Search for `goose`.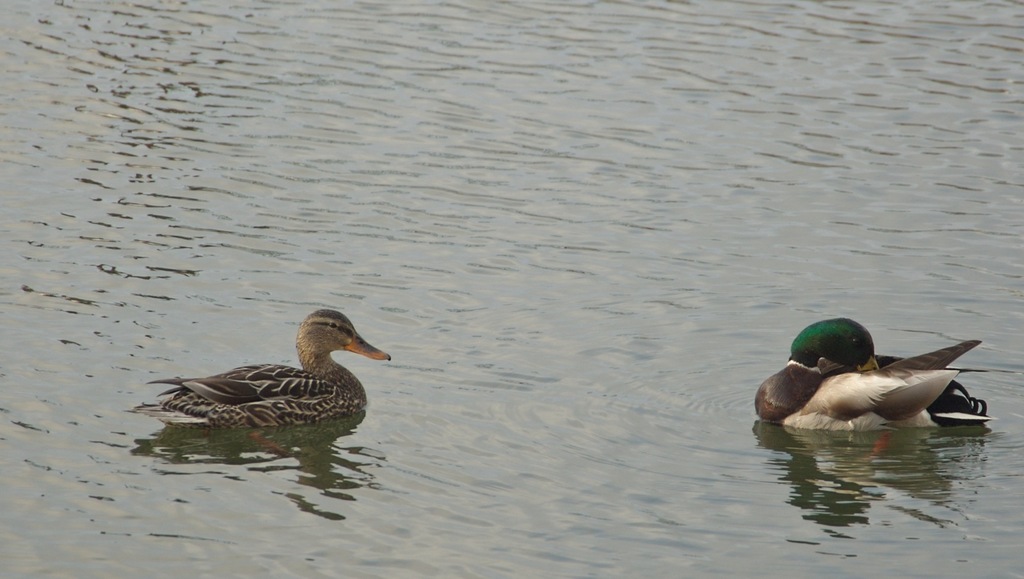
Found at (x1=760, y1=321, x2=1001, y2=432).
